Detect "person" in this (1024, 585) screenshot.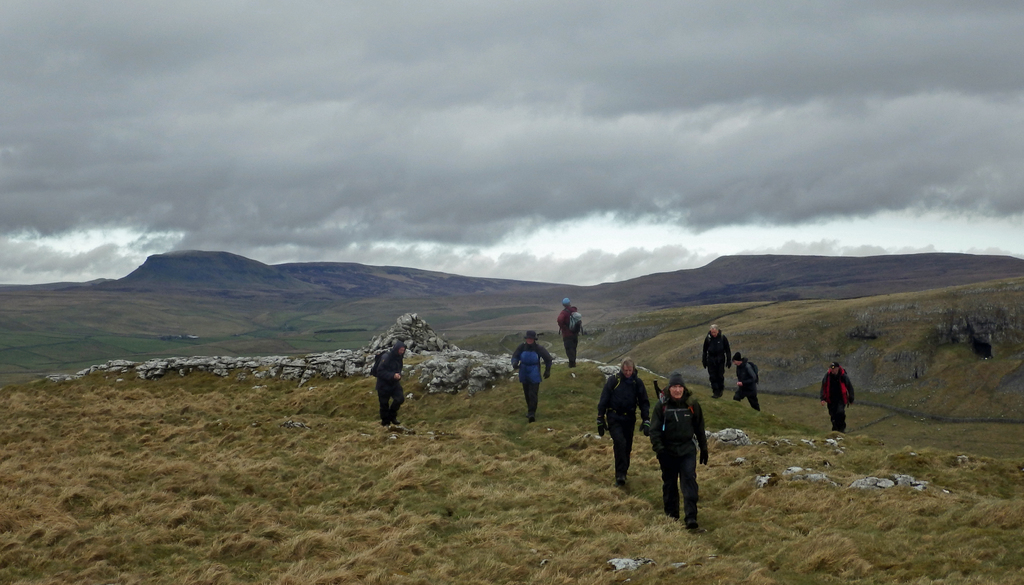
Detection: select_region(698, 322, 730, 396).
